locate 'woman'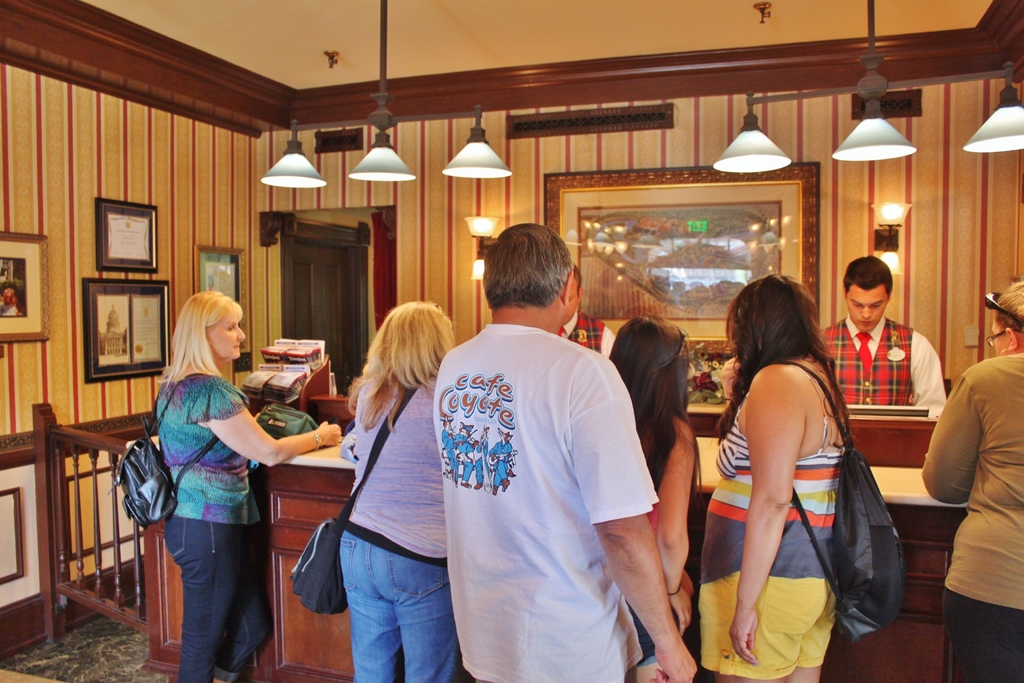
[607, 316, 700, 682]
